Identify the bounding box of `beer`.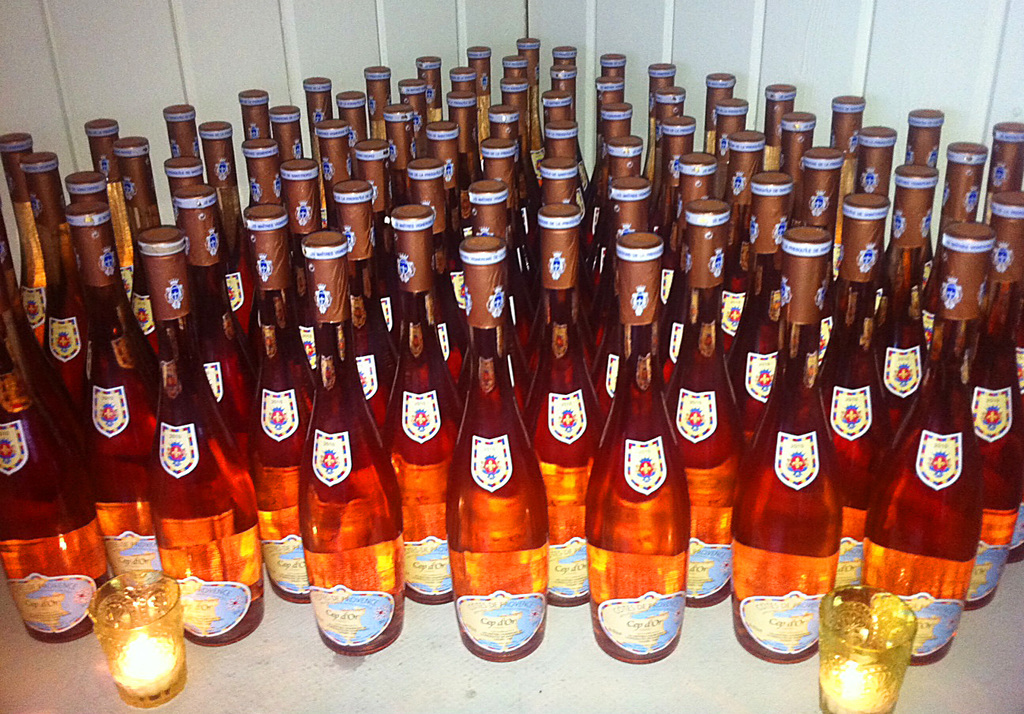
[left=726, top=126, right=777, bottom=225].
